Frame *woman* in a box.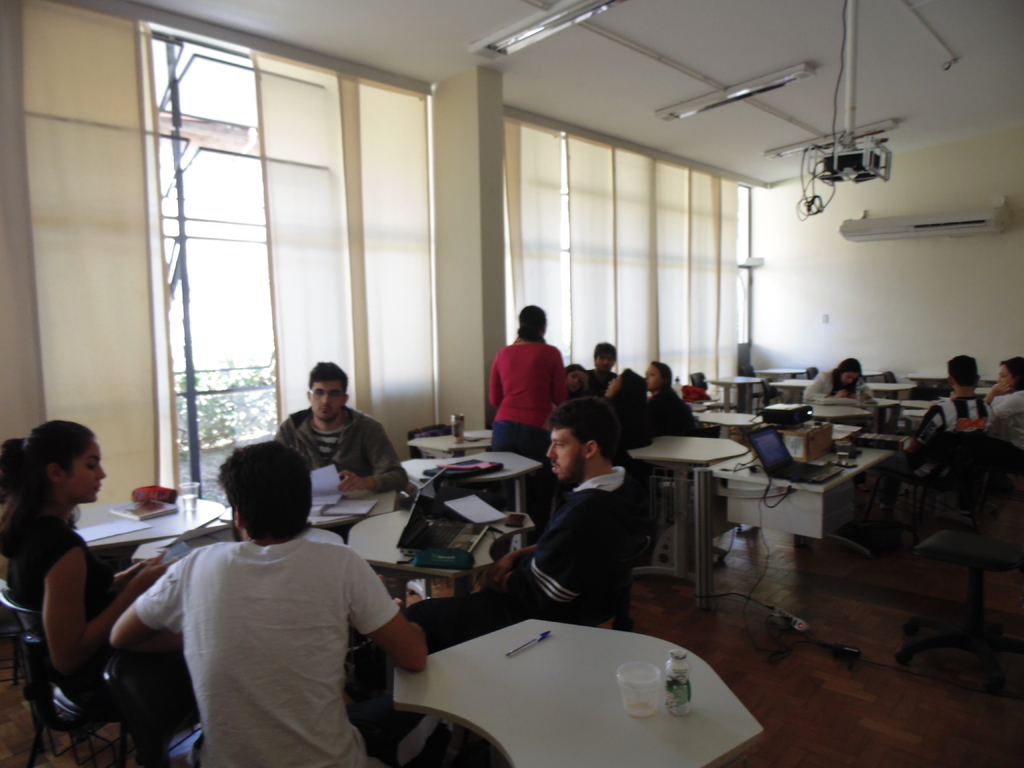
7:399:186:767.
